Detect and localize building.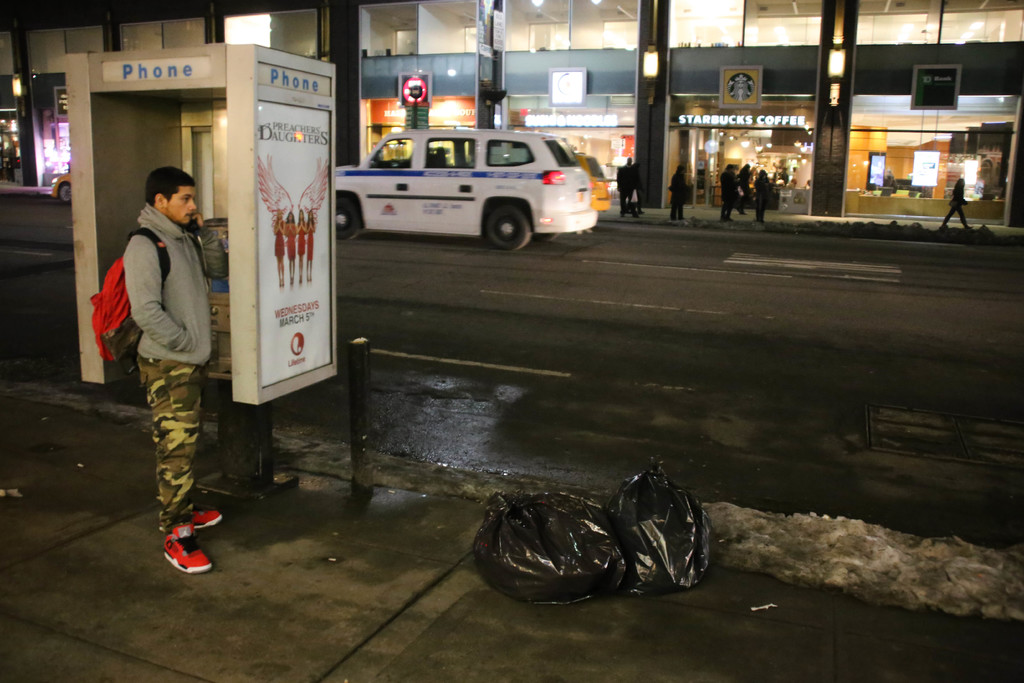
Localized at detection(0, 0, 1023, 223).
